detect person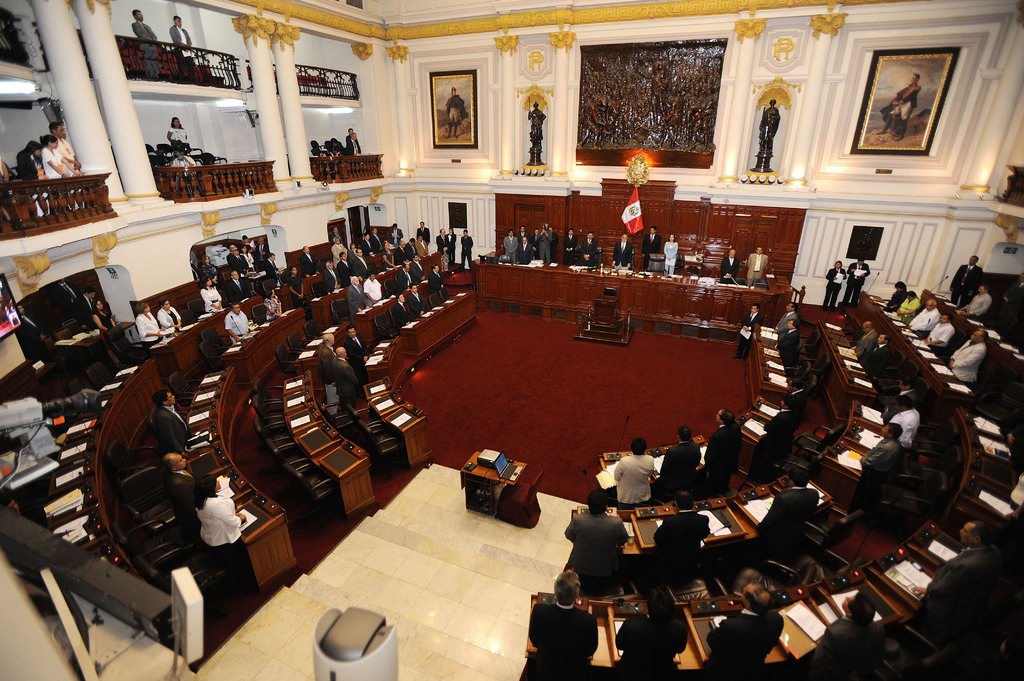
(906,299,941,339)
